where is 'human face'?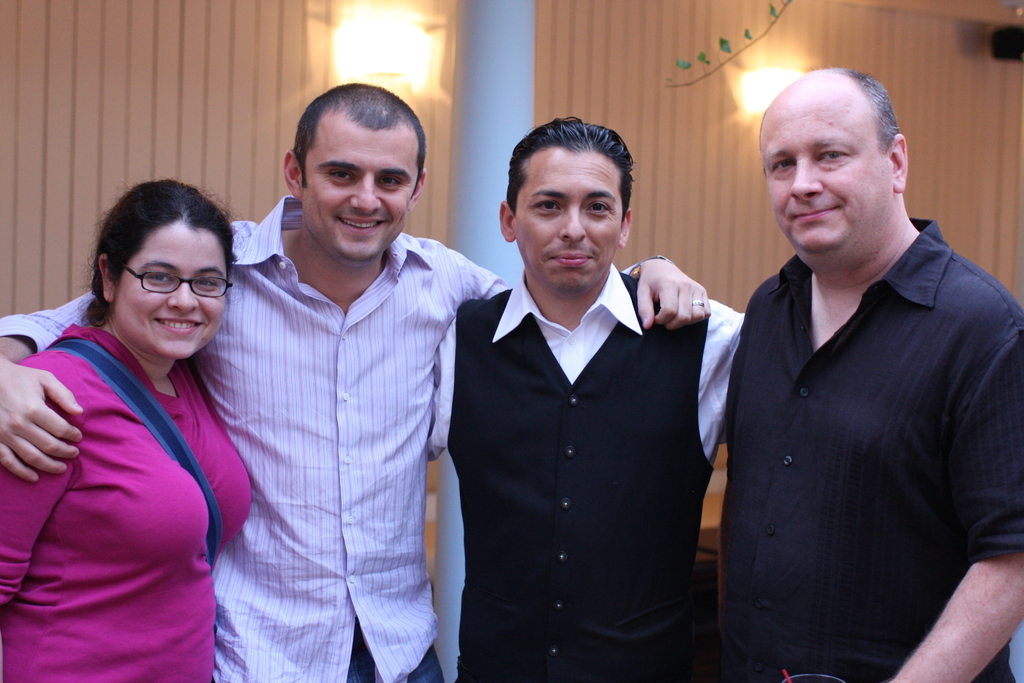
locate(512, 155, 627, 285).
